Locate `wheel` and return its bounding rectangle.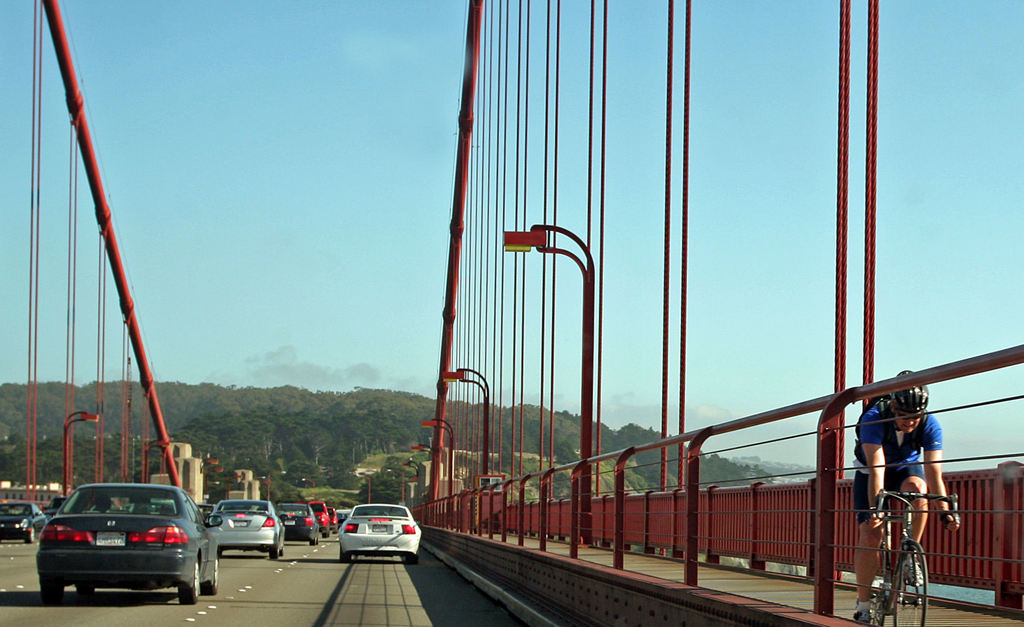
bbox=[42, 573, 65, 601].
